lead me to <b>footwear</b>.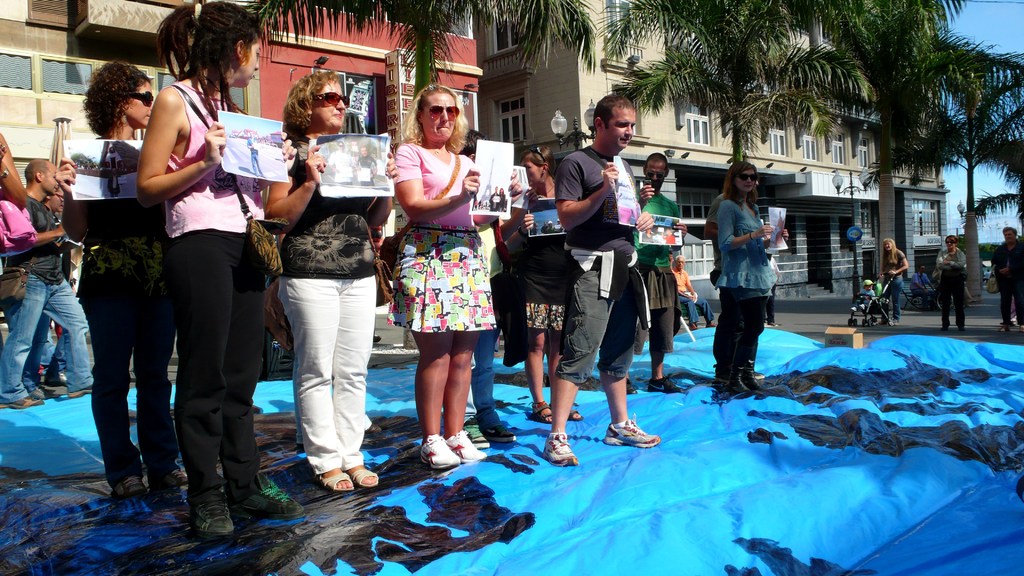
Lead to detection(527, 399, 557, 422).
